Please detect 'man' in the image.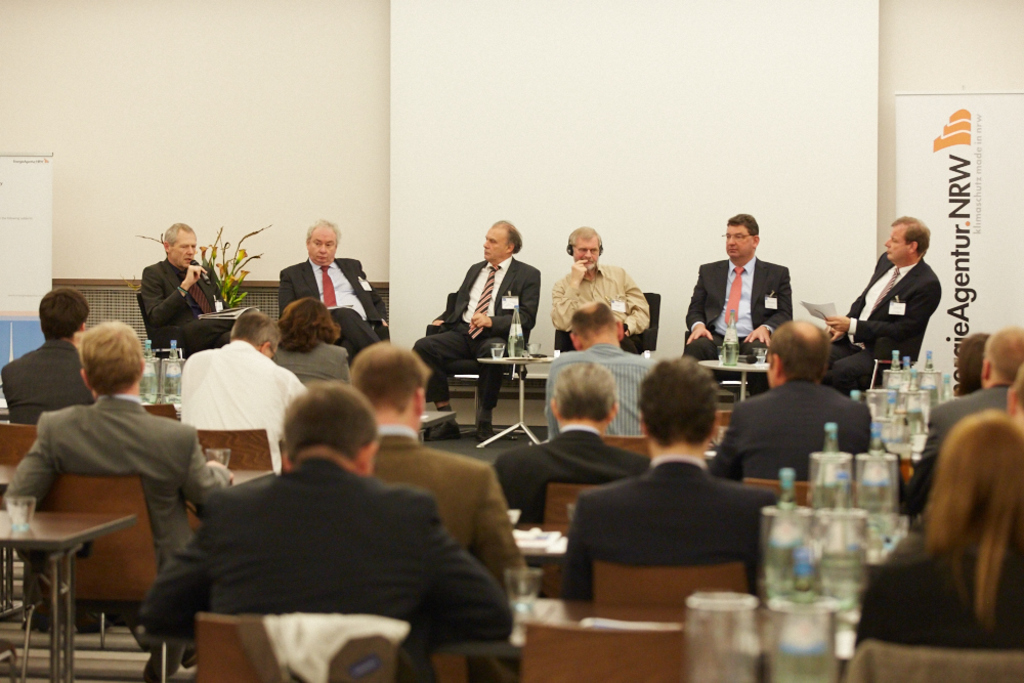
(543,300,655,438).
